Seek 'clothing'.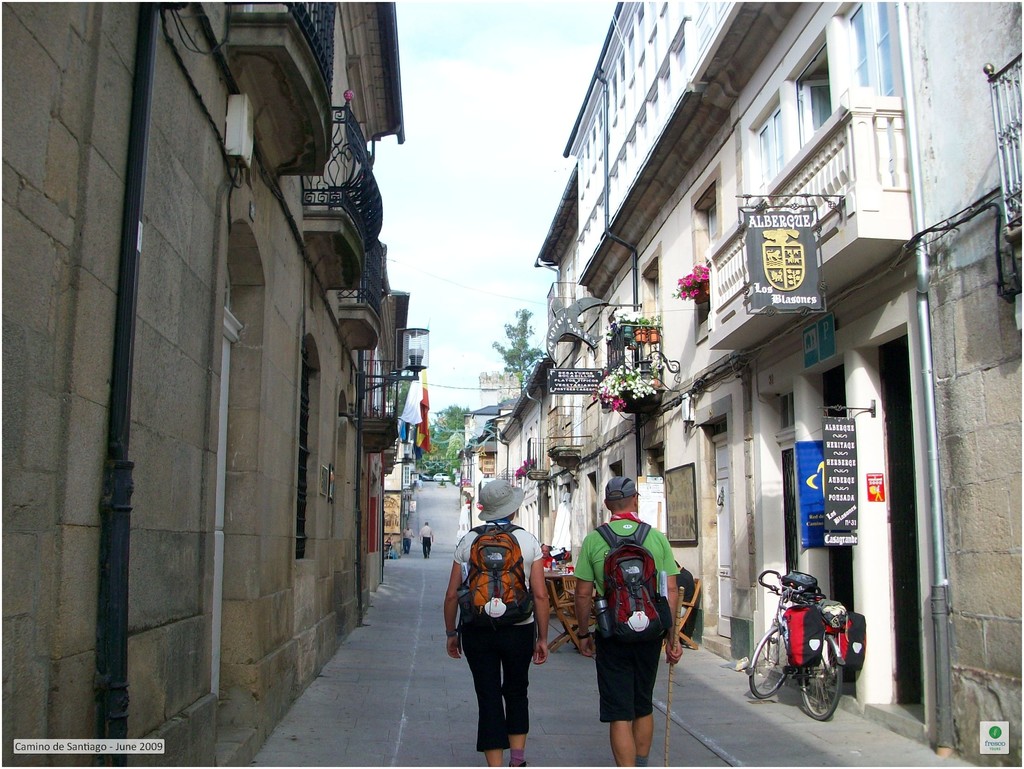
(544, 554, 553, 569).
